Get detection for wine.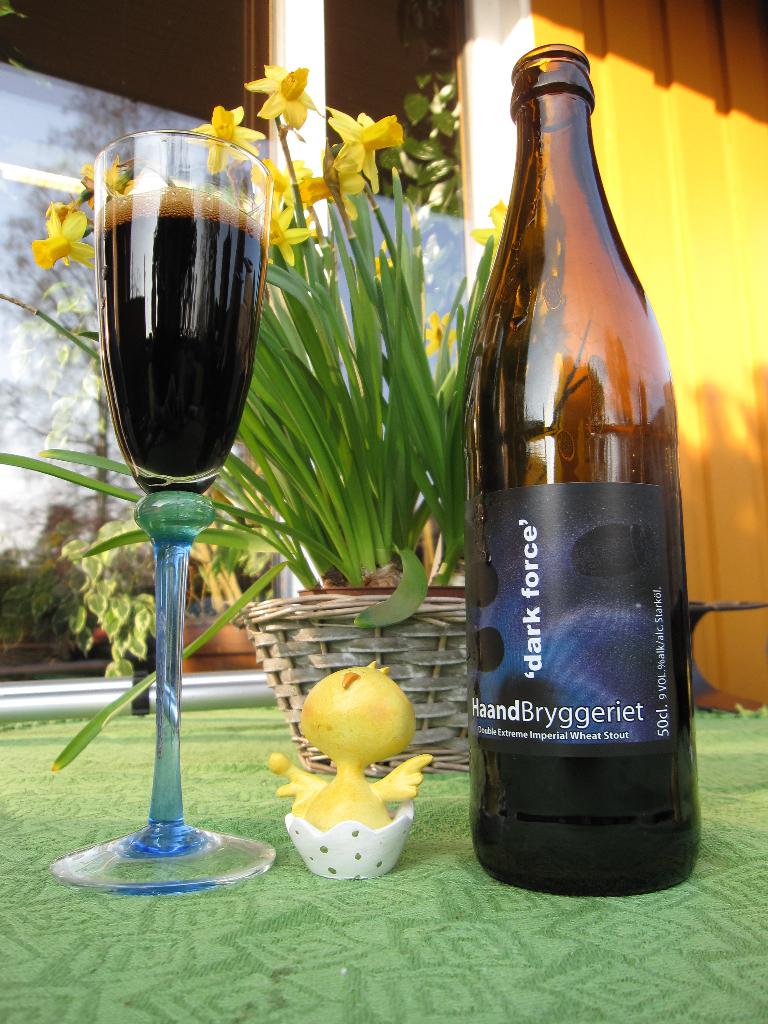
Detection: <box>457,35,688,896</box>.
